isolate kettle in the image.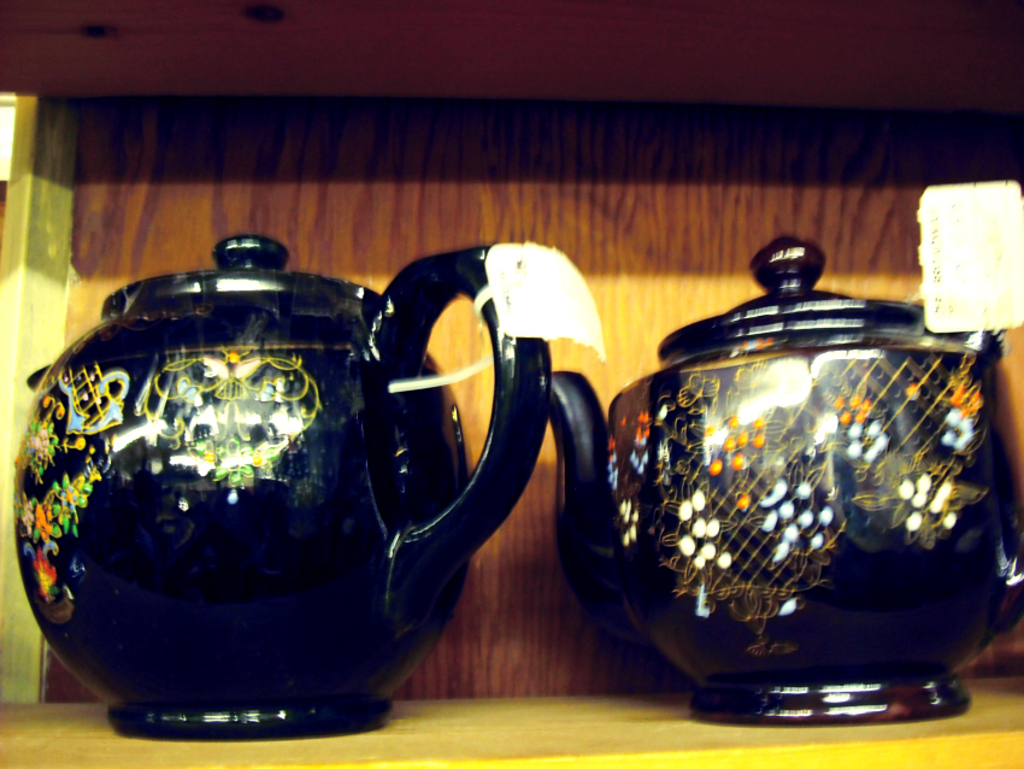
Isolated region: bbox=[542, 228, 1023, 723].
